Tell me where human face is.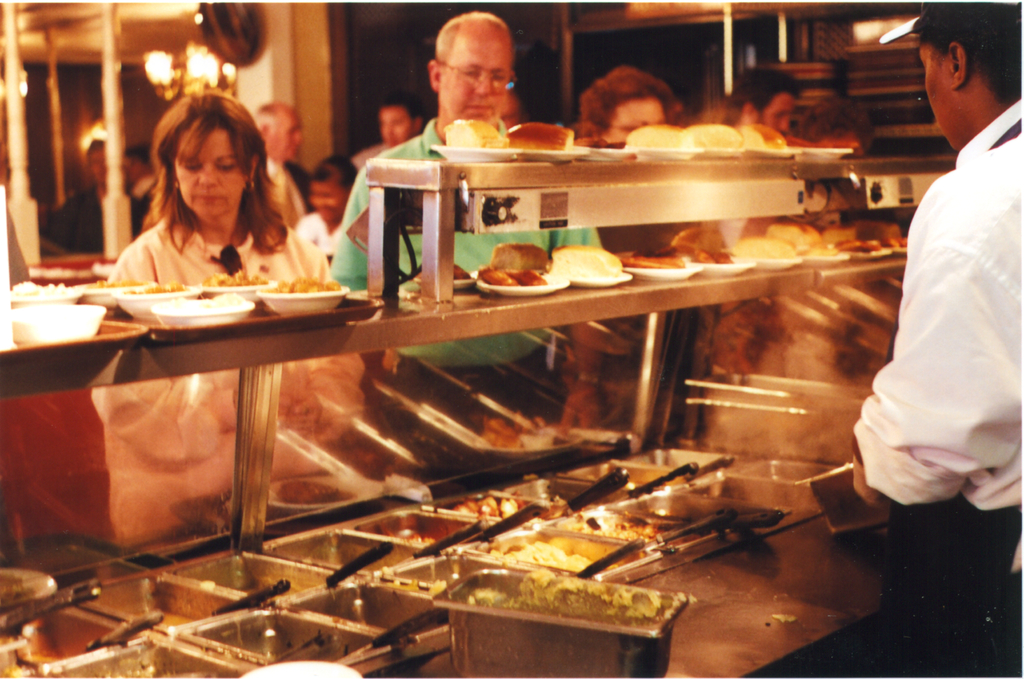
human face is at (left=443, top=22, right=514, bottom=122).
